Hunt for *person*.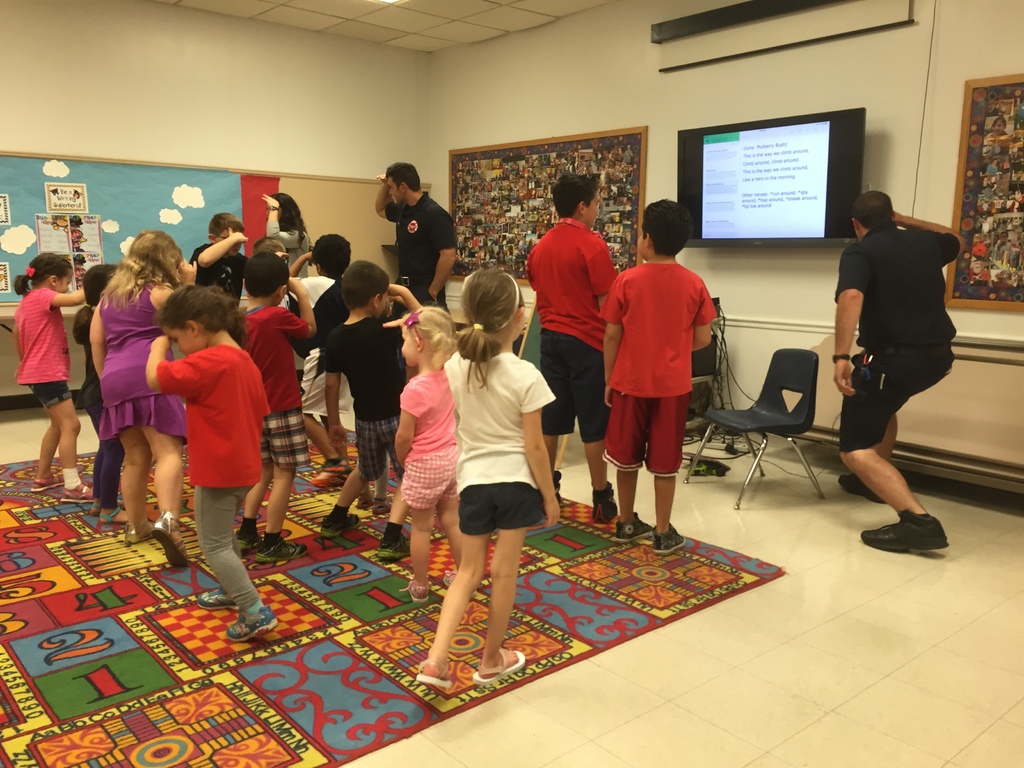
Hunted down at Rect(371, 159, 460, 323).
